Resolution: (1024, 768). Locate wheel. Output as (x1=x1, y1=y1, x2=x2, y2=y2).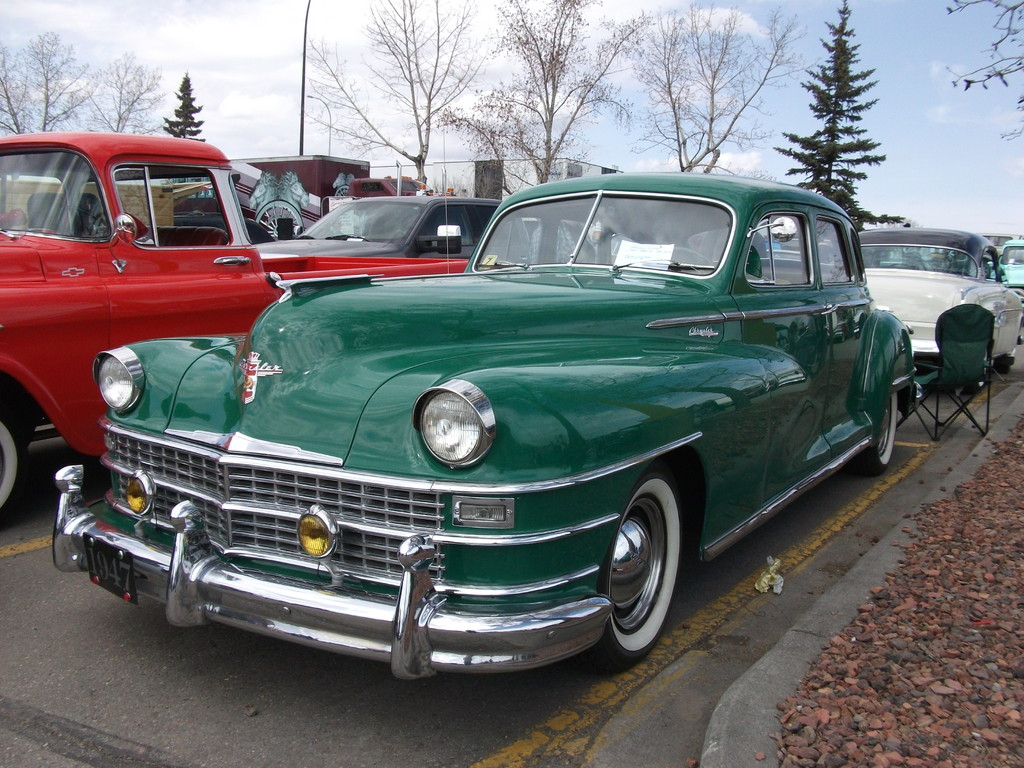
(x1=996, y1=364, x2=1012, y2=372).
